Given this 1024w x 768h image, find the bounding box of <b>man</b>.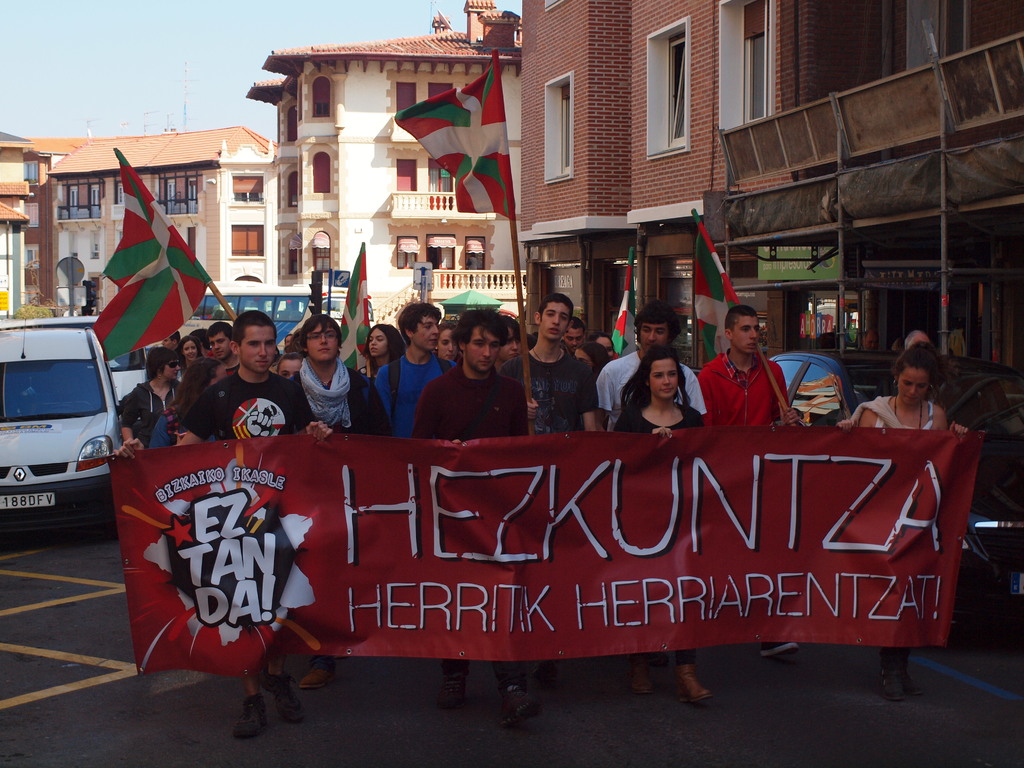
l=207, t=327, r=232, b=375.
